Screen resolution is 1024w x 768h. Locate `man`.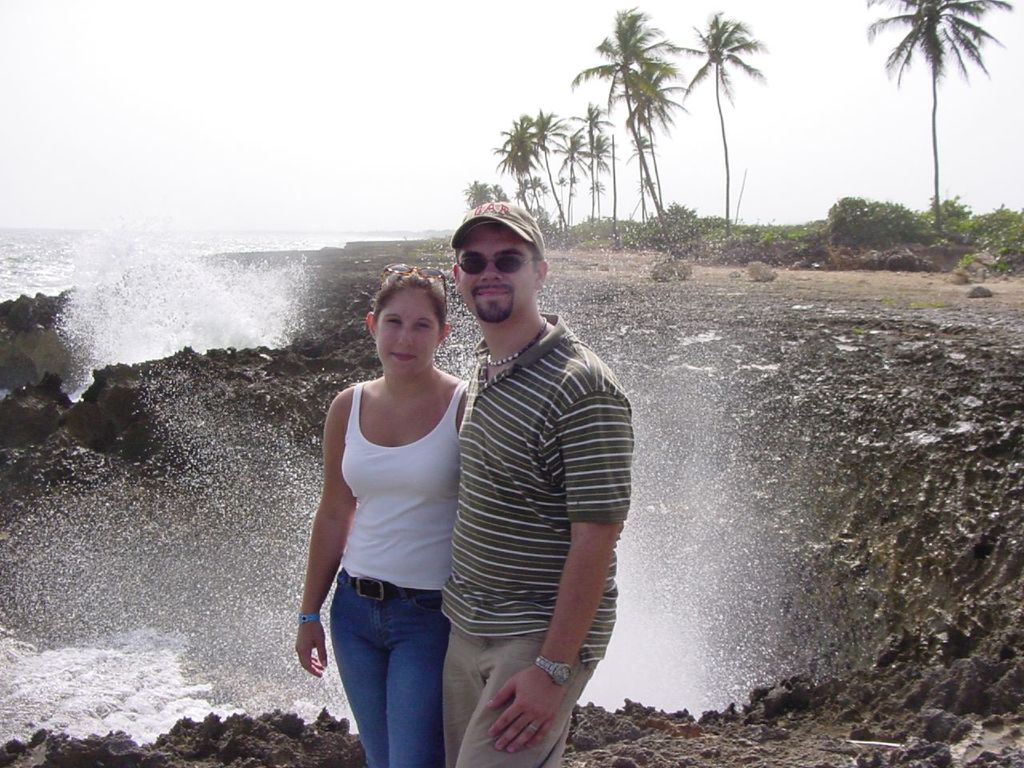
(420, 195, 639, 763).
